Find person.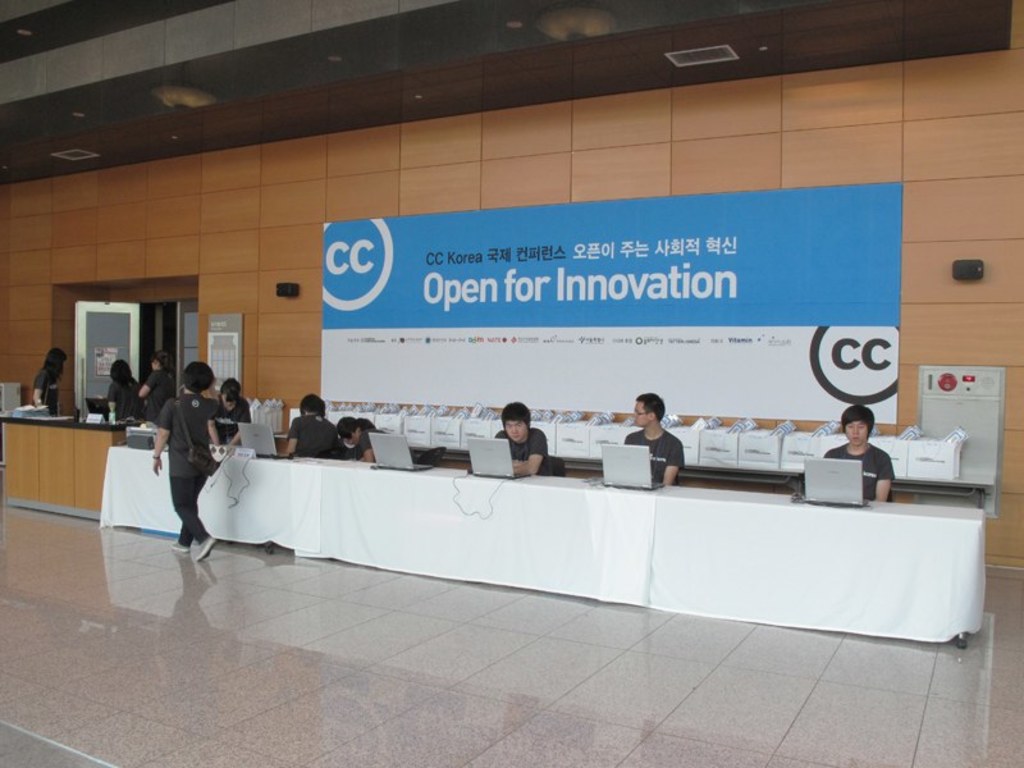
bbox=[488, 396, 544, 486].
